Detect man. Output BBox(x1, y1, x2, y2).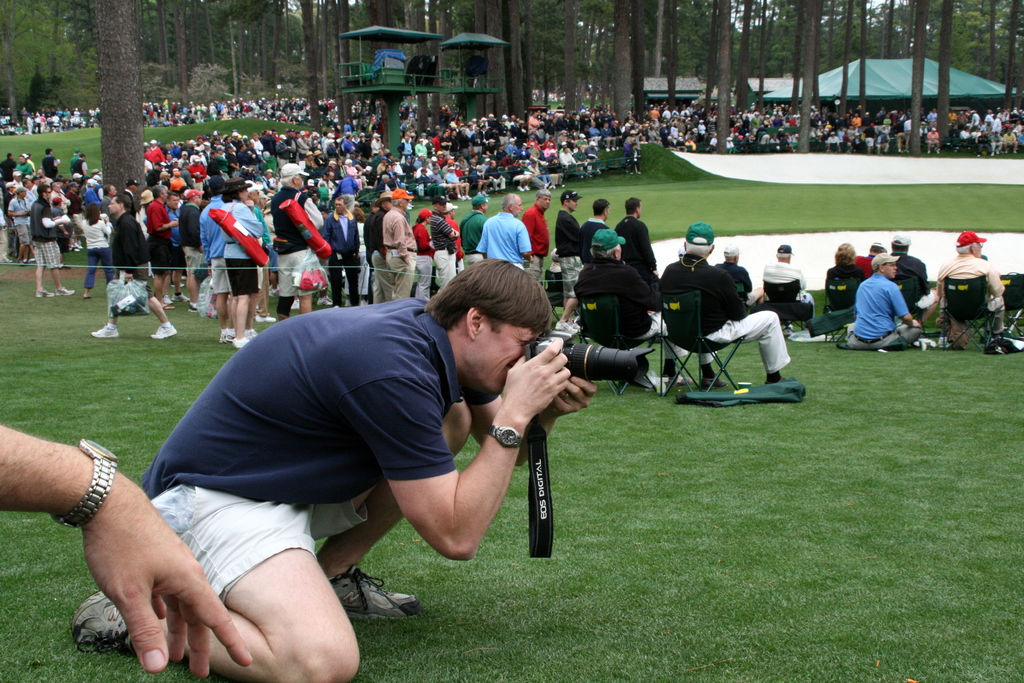
BBox(0, 425, 252, 678).
